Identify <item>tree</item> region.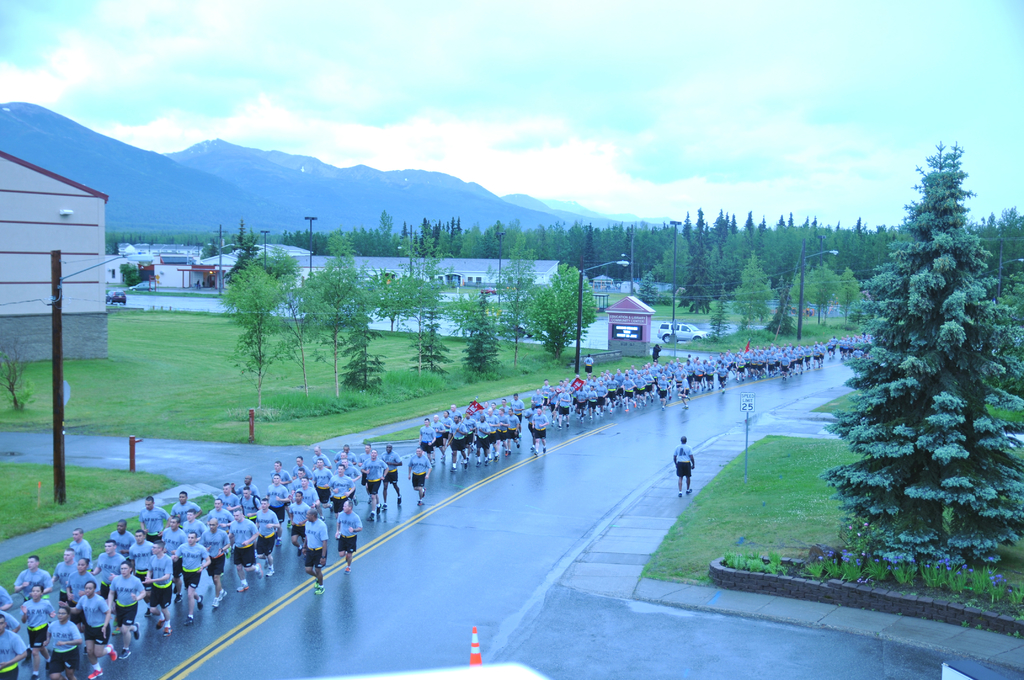
Region: box(429, 218, 636, 257).
